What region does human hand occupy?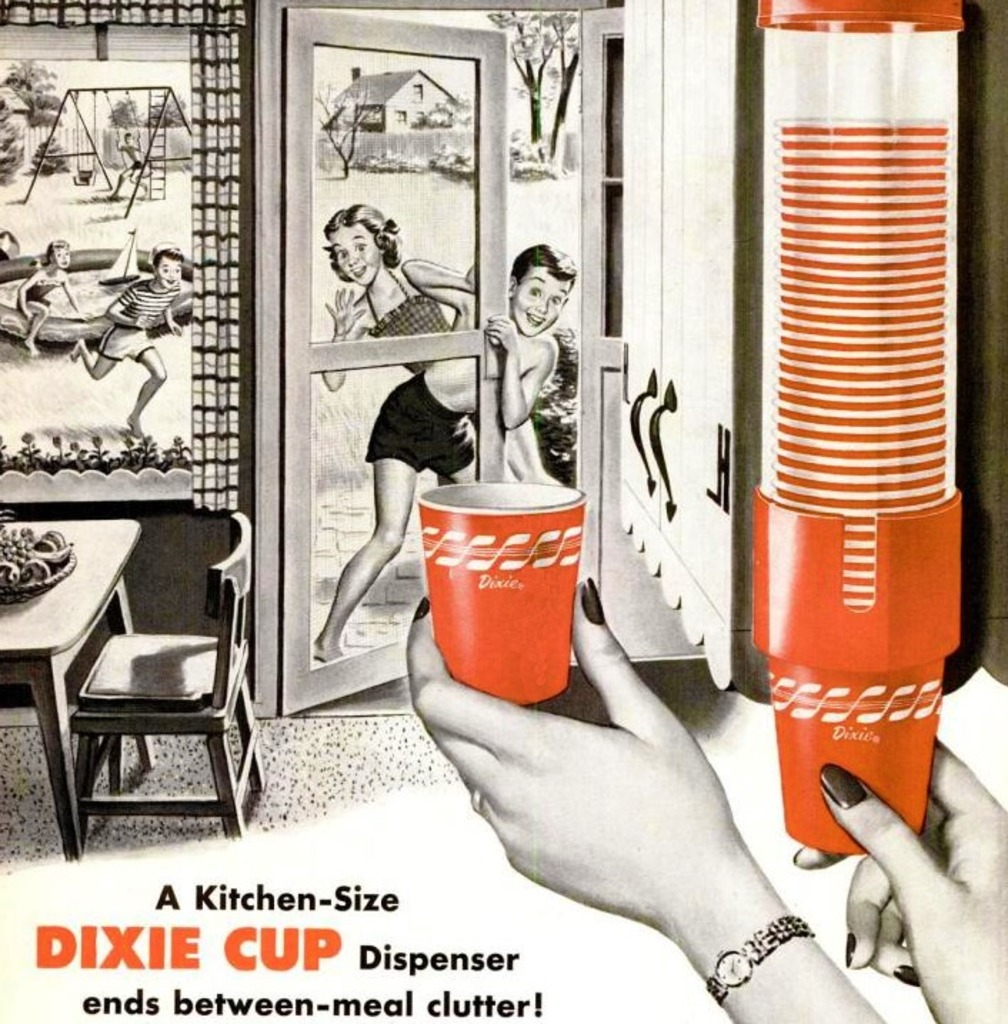
(485, 311, 518, 350).
